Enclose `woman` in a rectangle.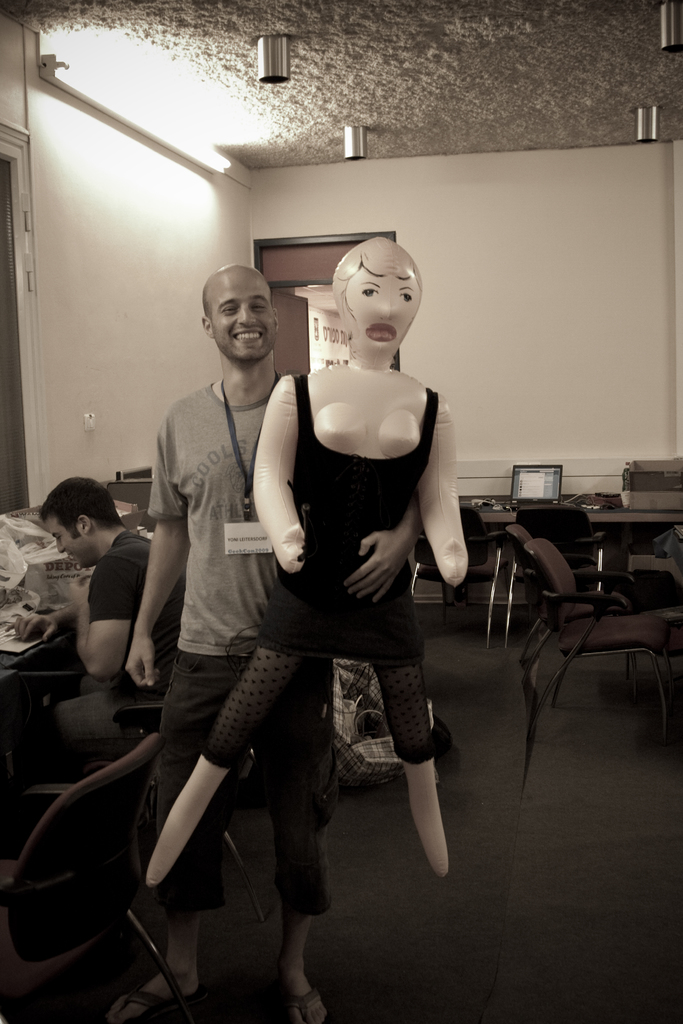
<bbox>133, 223, 477, 895</bbox>.
